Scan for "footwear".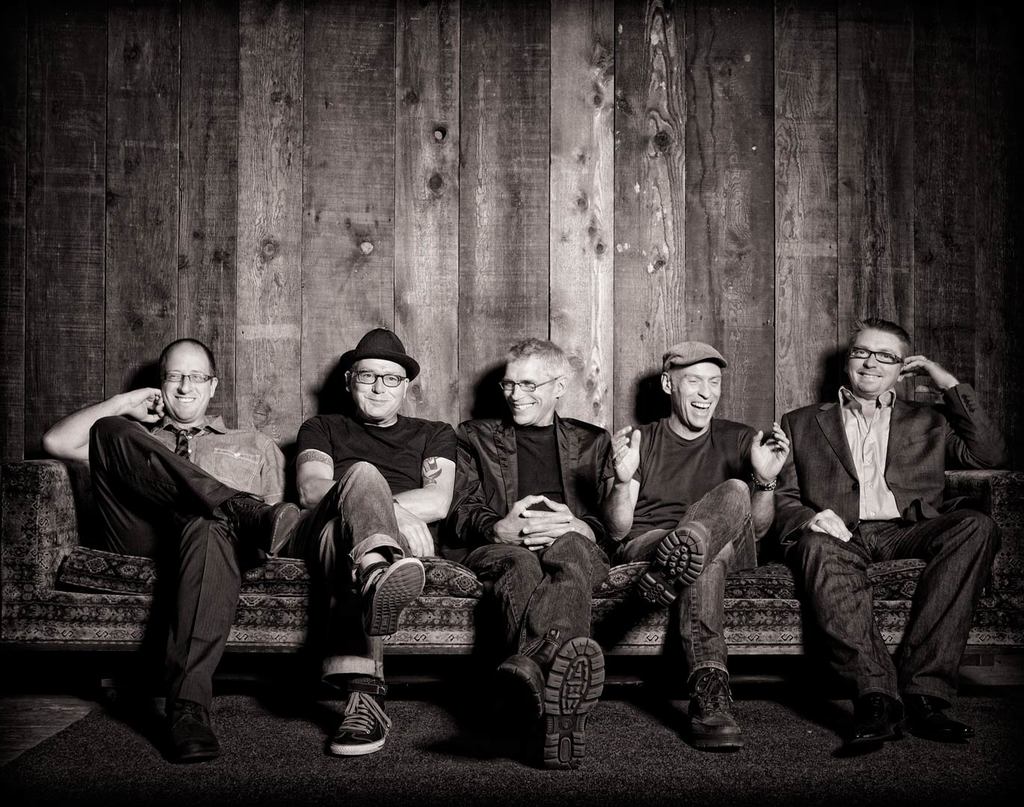
Scan result: [910, 696, 977, 738].
